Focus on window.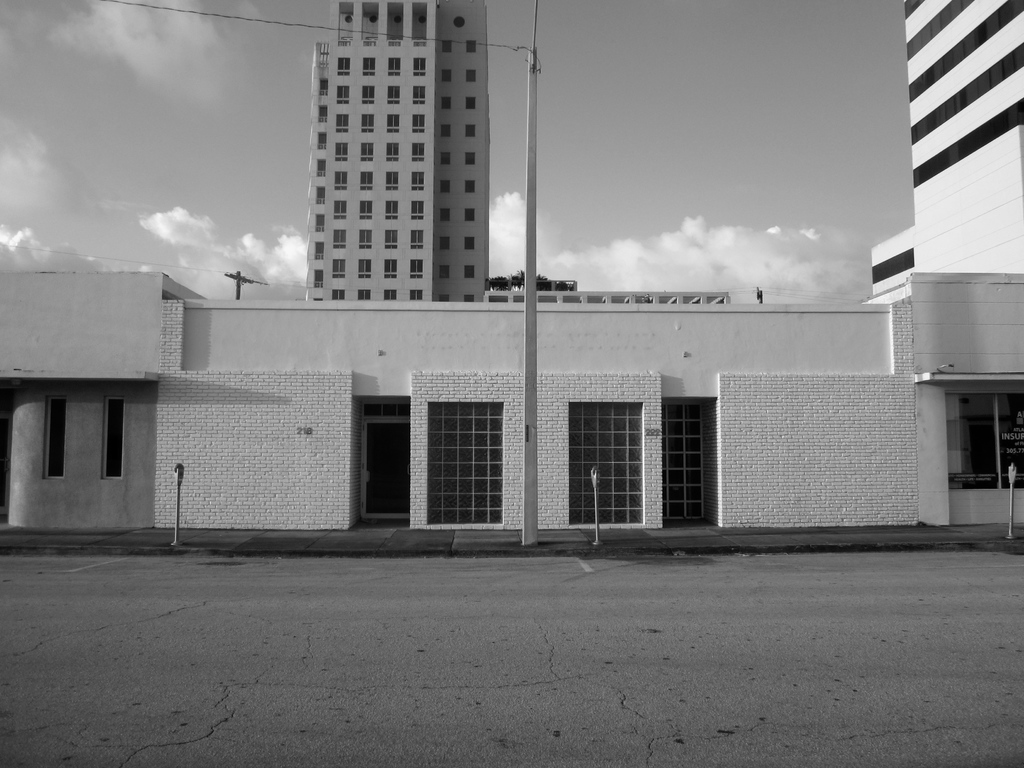
Focused at (x1=411, y1=289, x2=423, y2=301).
